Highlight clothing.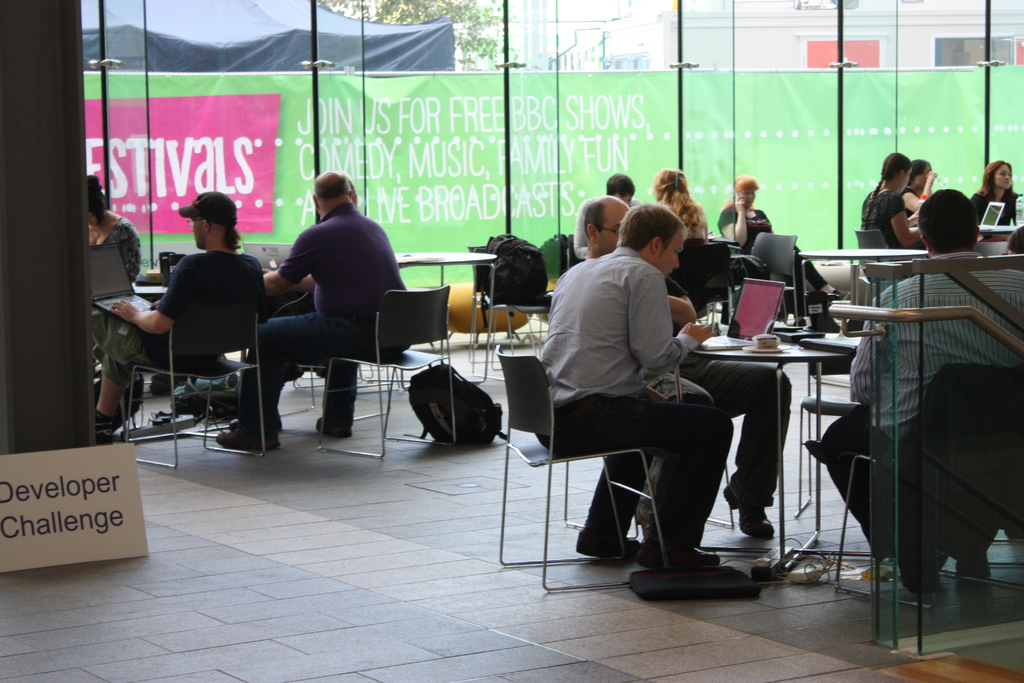
Highlighted region: x1=819 y1=249 x2=1023 y2=563.
